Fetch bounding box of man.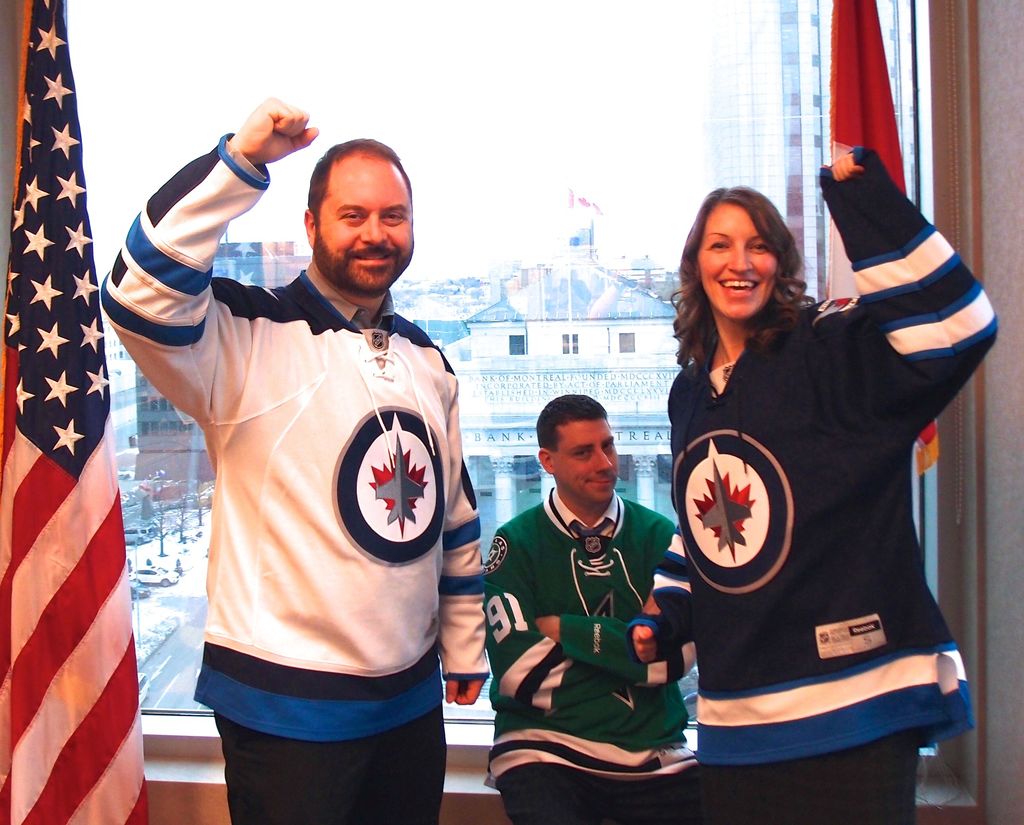
Bbox: 106/92/502/821.
